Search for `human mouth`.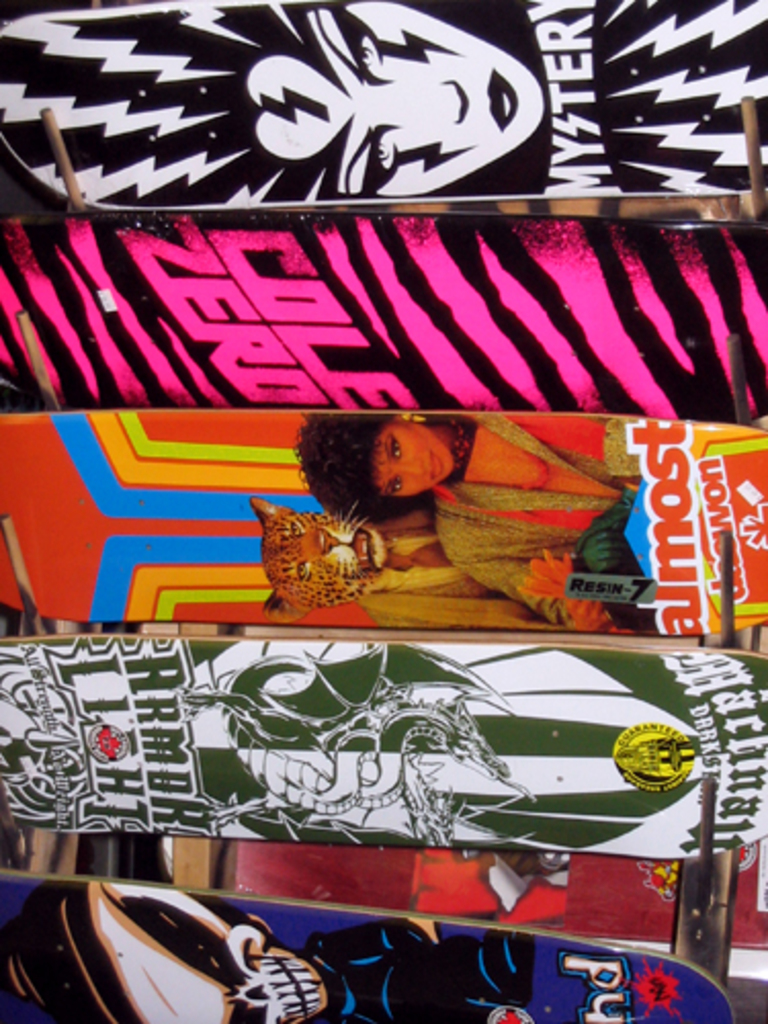
Found at (494, 72, 516, 127).
